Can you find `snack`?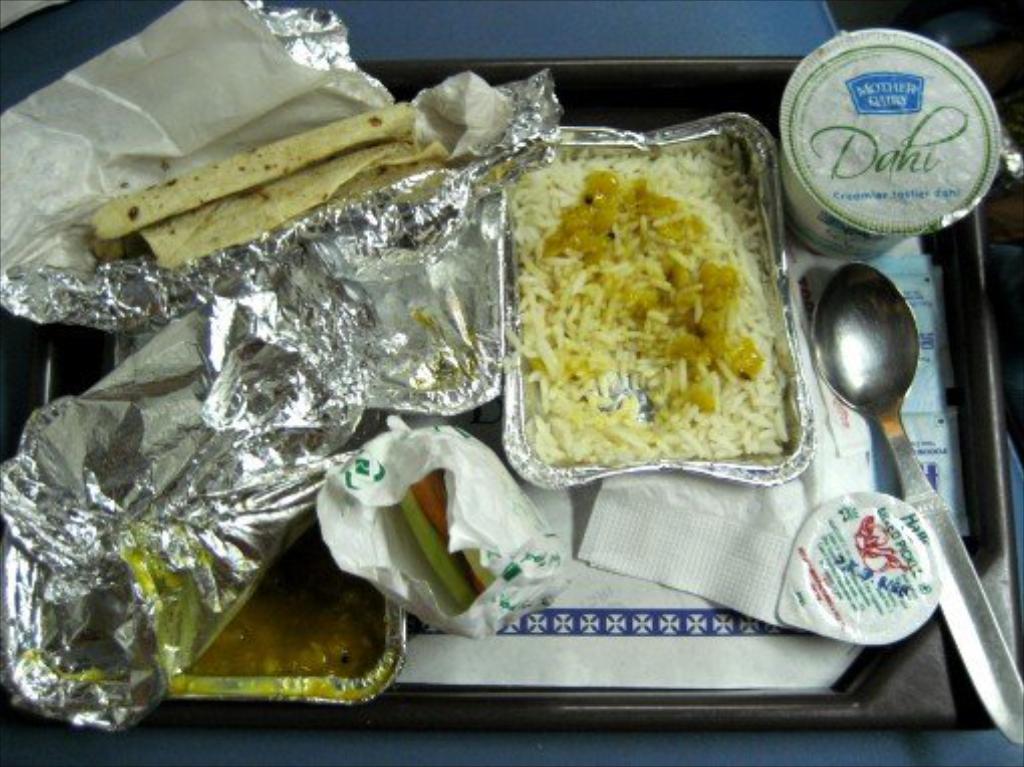
Yes, bounding box: (0, 50, 472, 289).
